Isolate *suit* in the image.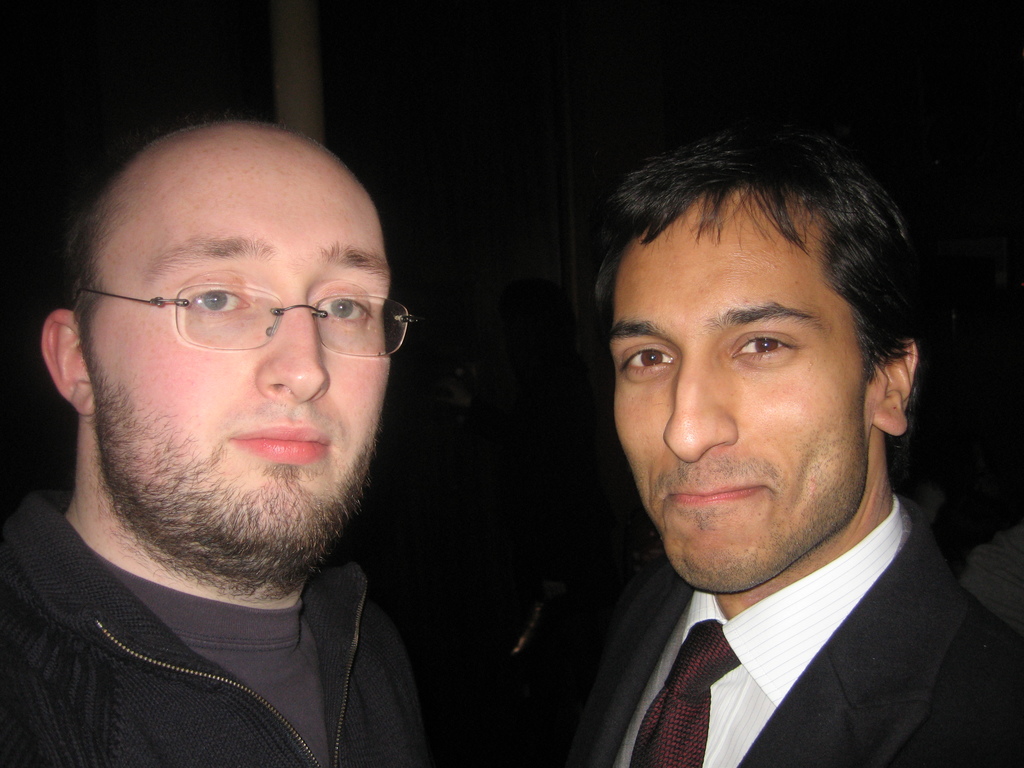
Isolated region: pyautogui.locateOnScreen(513, 476, 1023, 765).
